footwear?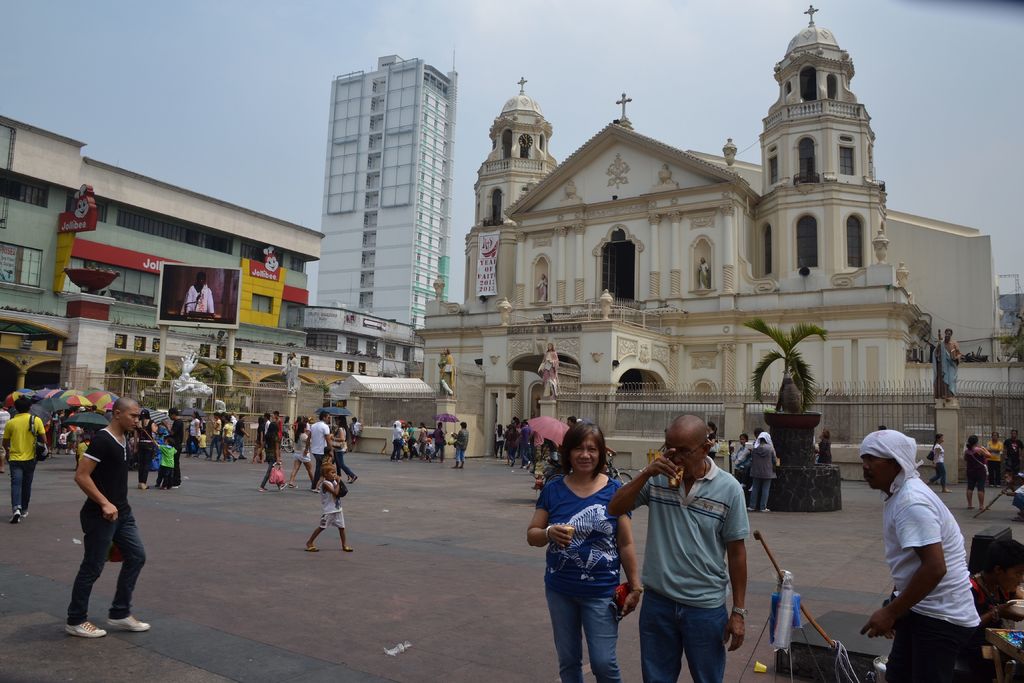
region(307, 547, 319, 553)
